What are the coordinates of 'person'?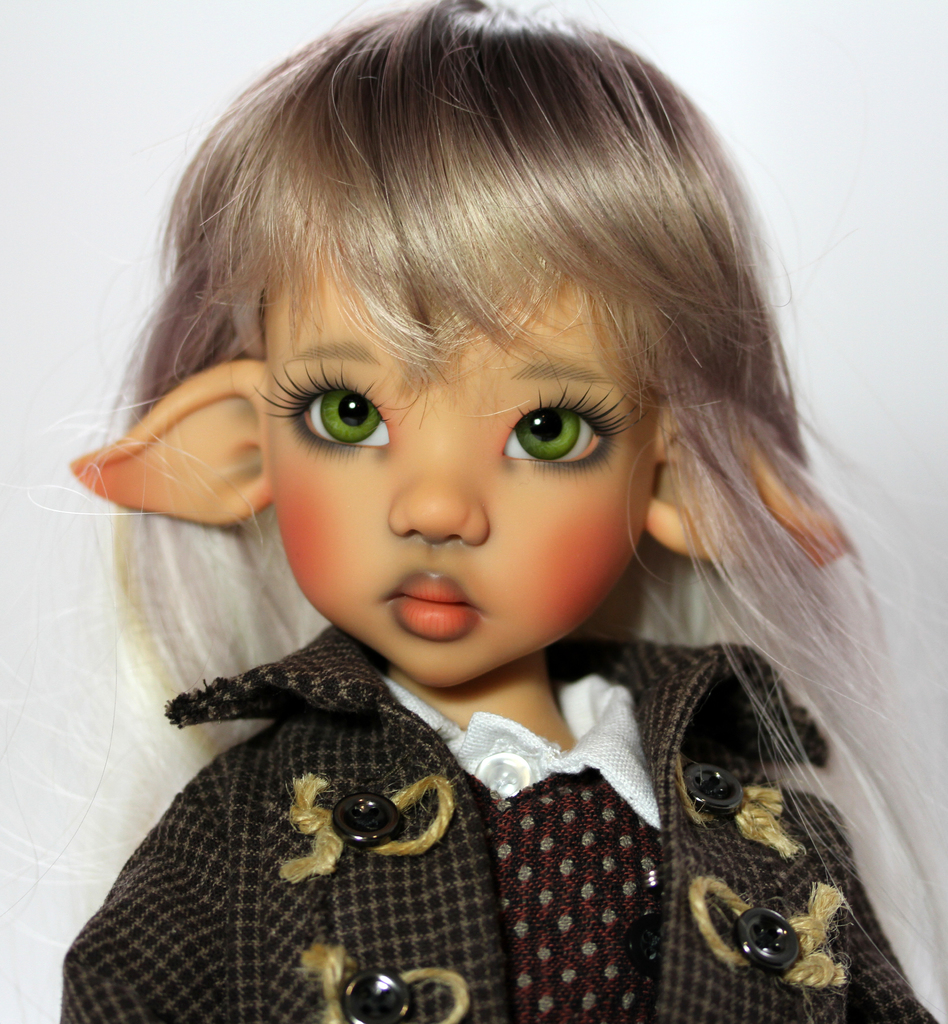
x1=49 y1=4 x2=922 y2=1020.
